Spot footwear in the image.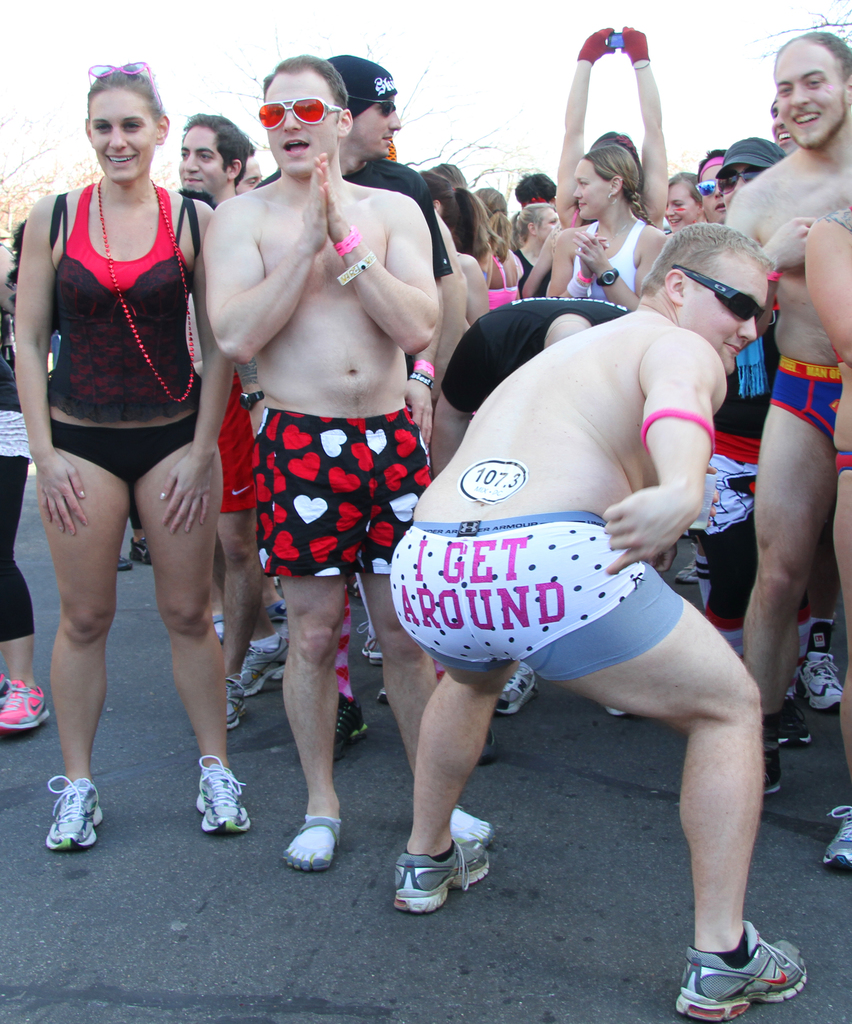
footwear found at {"left": 605, "top": 709, "right": 624, "bottom": 714}.
